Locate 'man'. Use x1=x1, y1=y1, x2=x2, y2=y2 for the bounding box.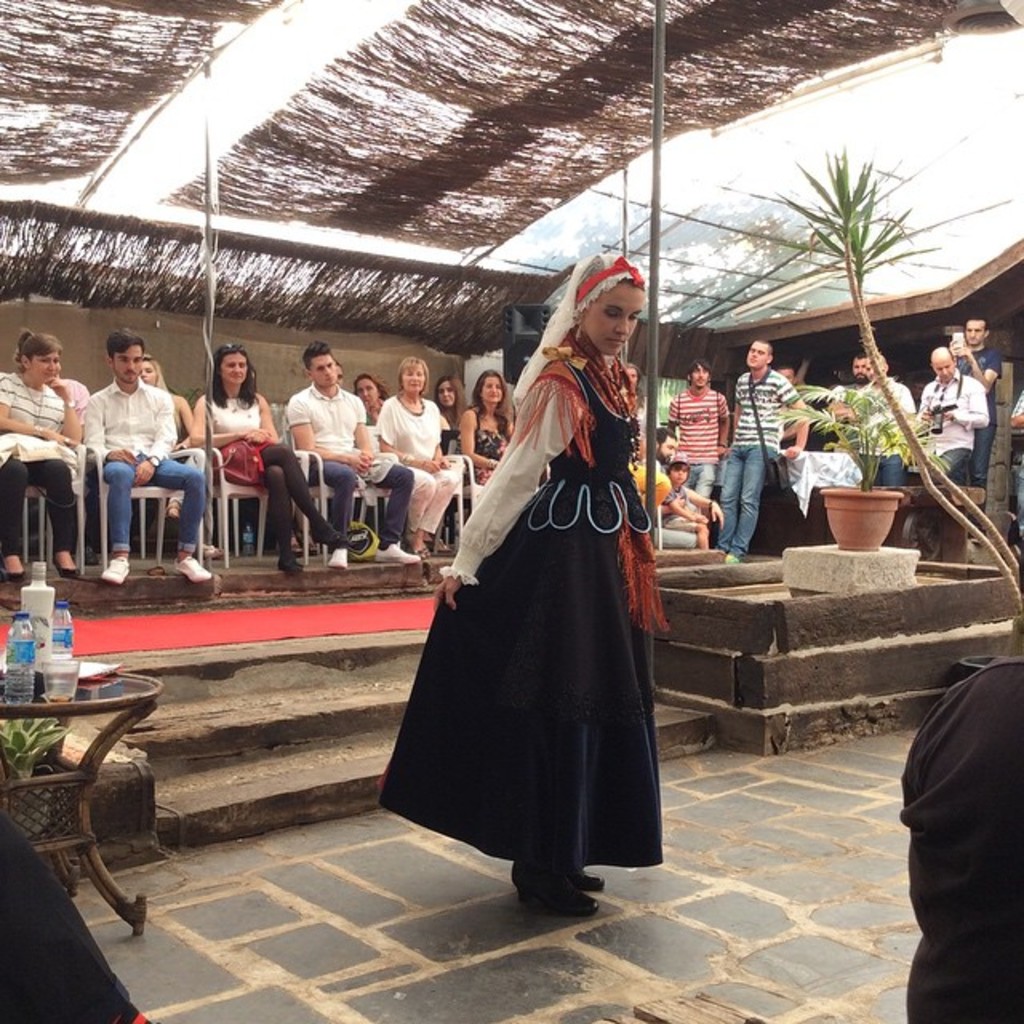
x1=960, y1=322, x2=1002, y2=467.
